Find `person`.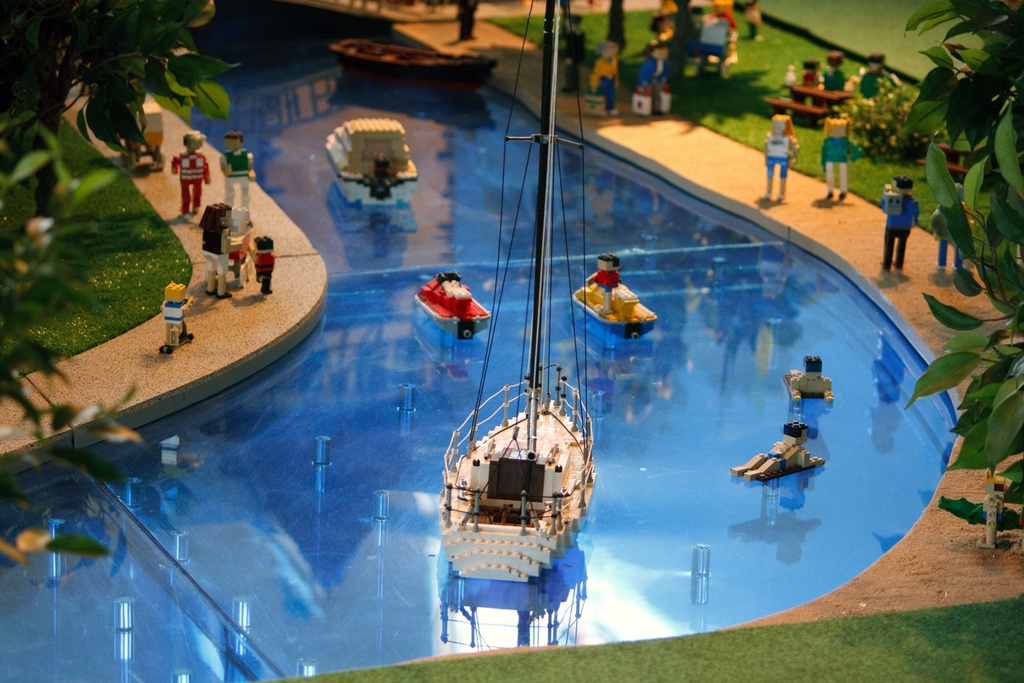
<bbox>788, 356, 838, 404</bbox>.
